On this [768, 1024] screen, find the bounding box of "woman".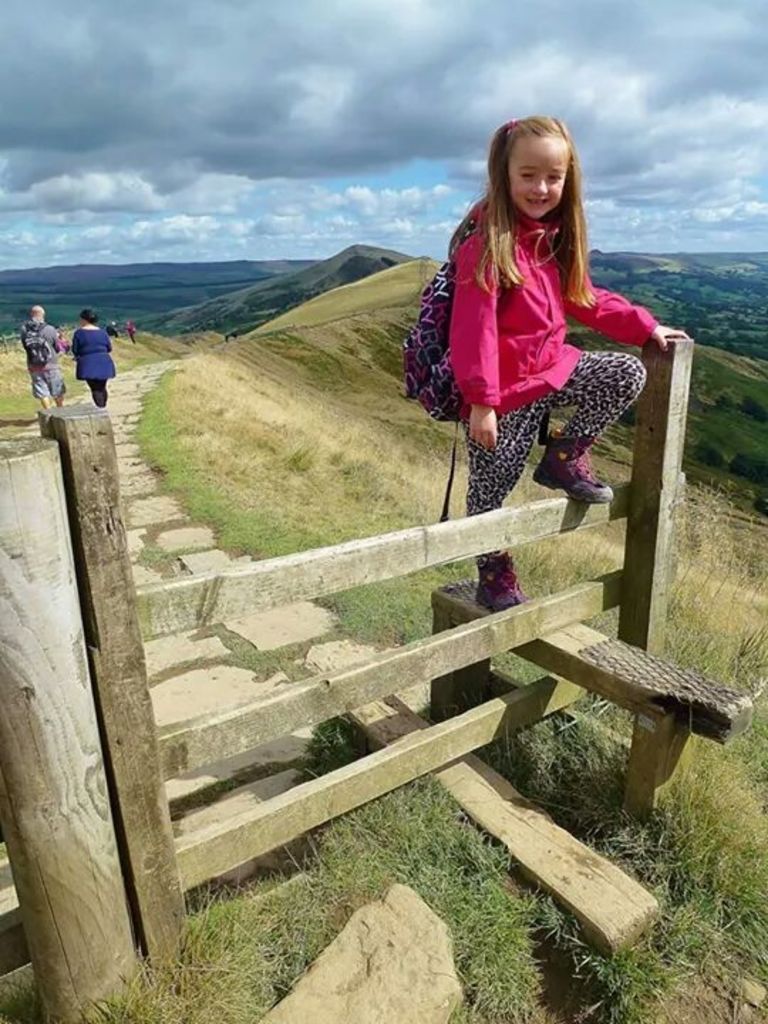
Bounding box: region(68, 307, 111, 405).
